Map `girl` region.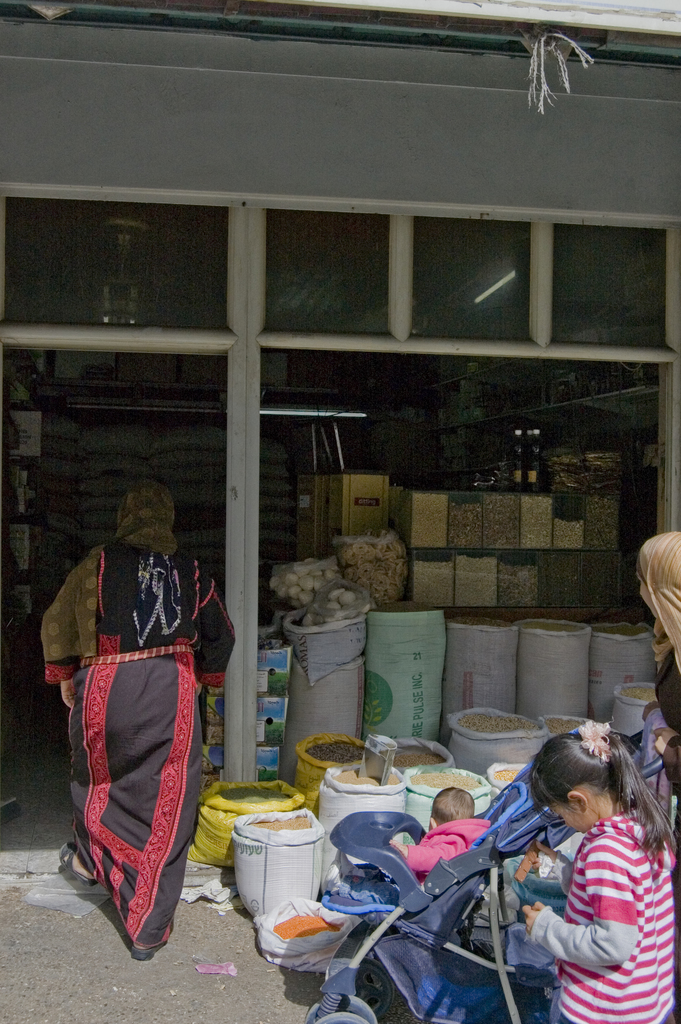
Mapped to 520 721 680 1023.
